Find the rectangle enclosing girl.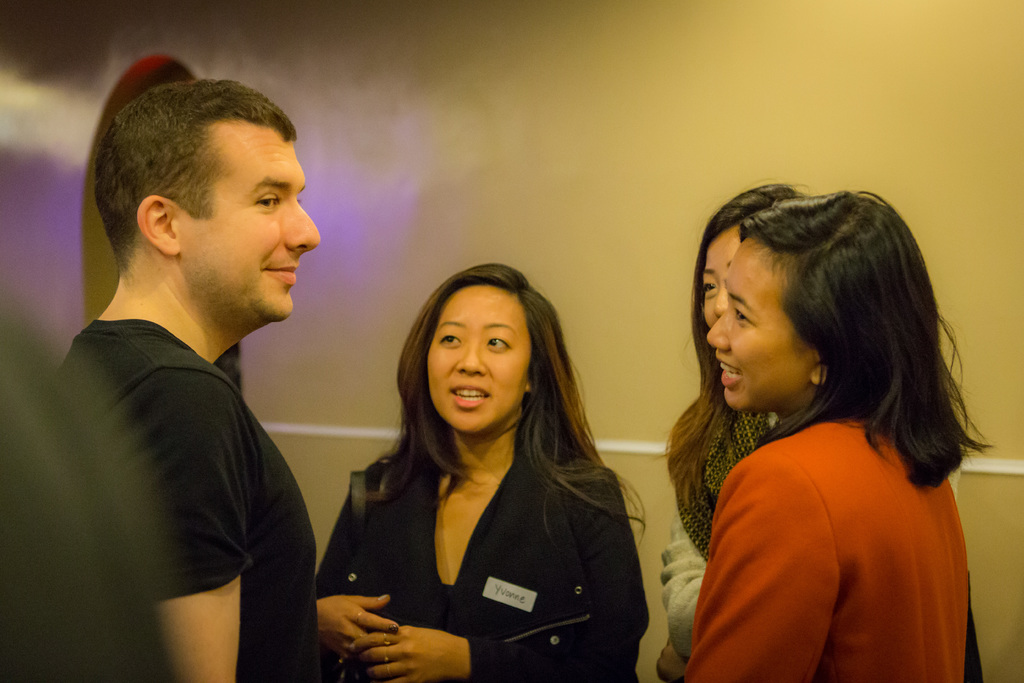
box=[653, 183, 982, 682].
